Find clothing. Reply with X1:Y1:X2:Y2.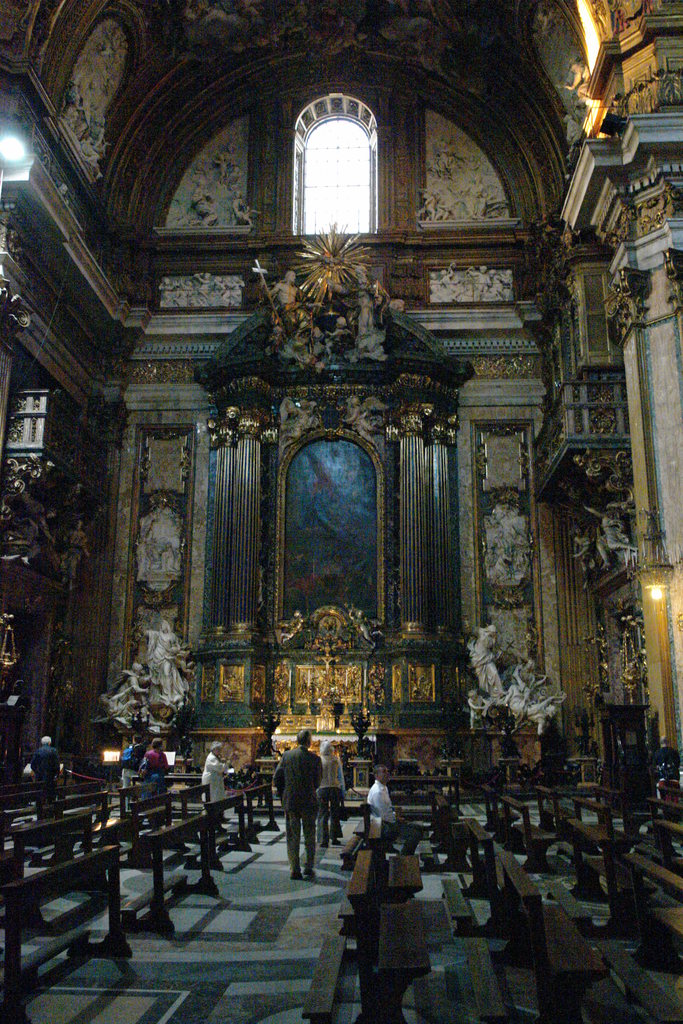
144:746:170:779.
